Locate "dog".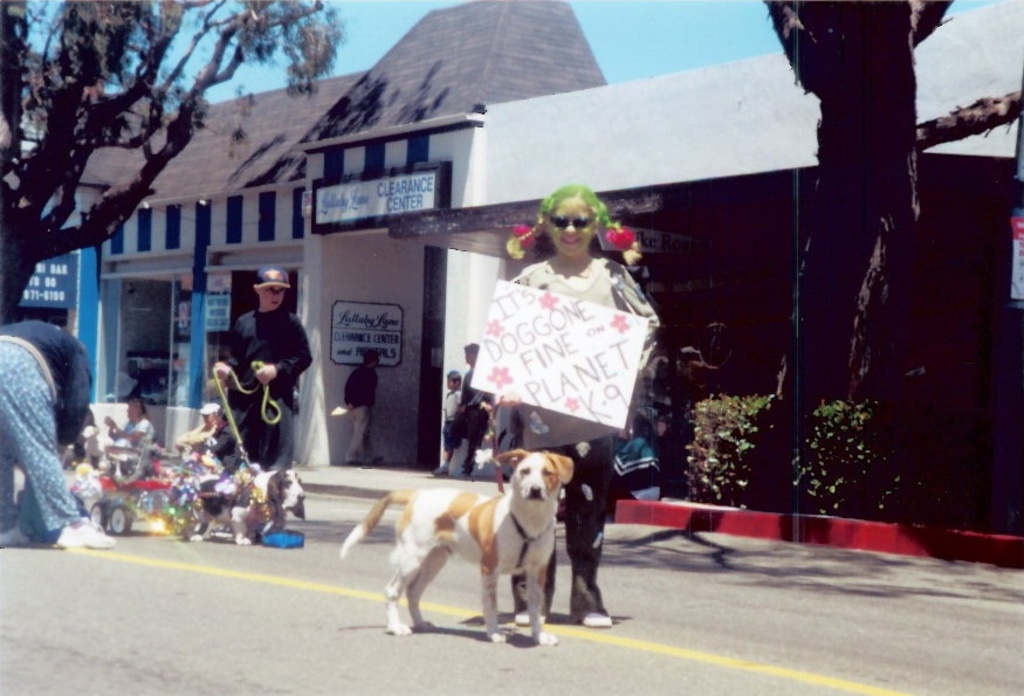
Bounding box: x1=187, y1=466, x2=305, y2=545.
